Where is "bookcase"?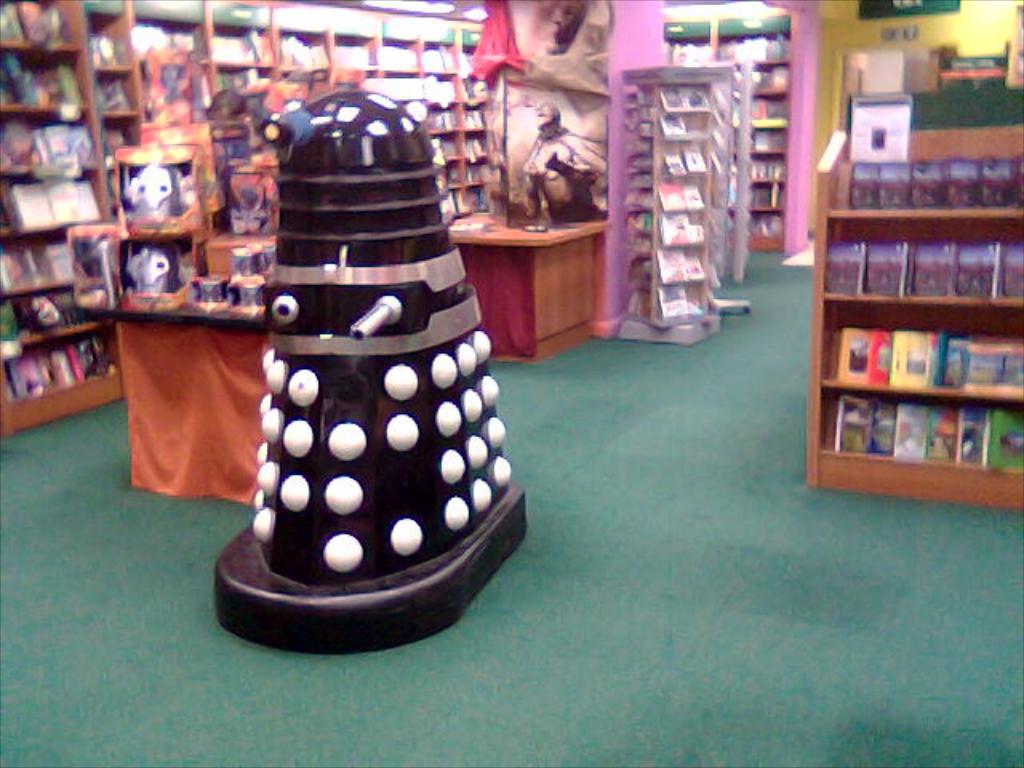
[left=803, top=146, right=1019, bottom=541].
